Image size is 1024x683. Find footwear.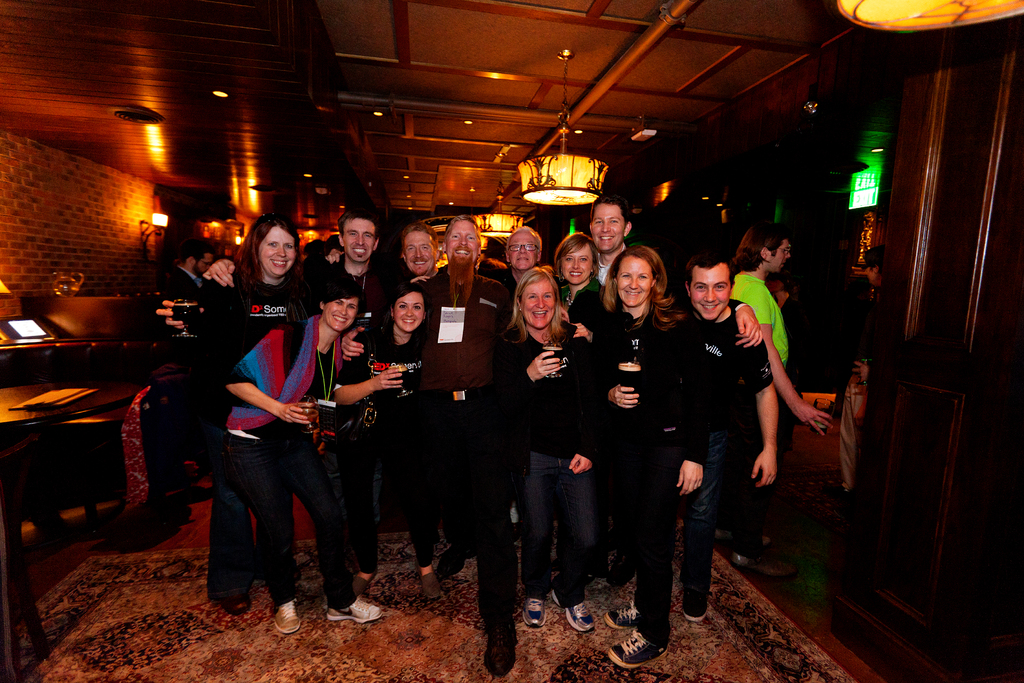
224,597,248,614.
